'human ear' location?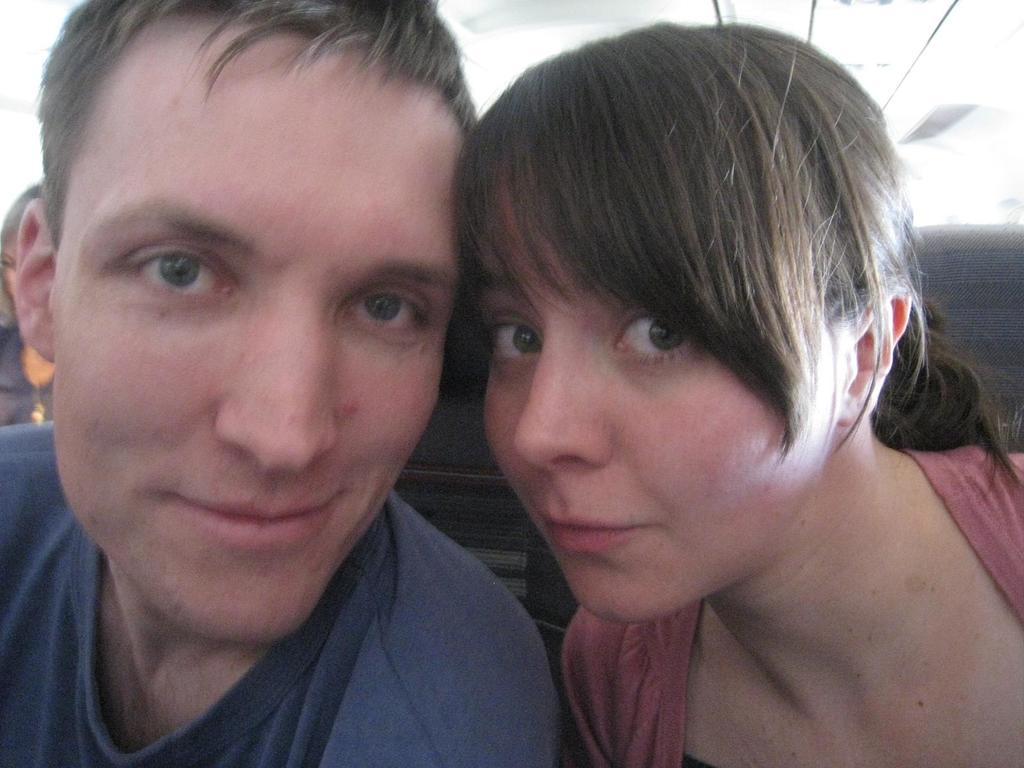
{"x1": 12, "y1": 195, "x2": 63, "y2": 364}
